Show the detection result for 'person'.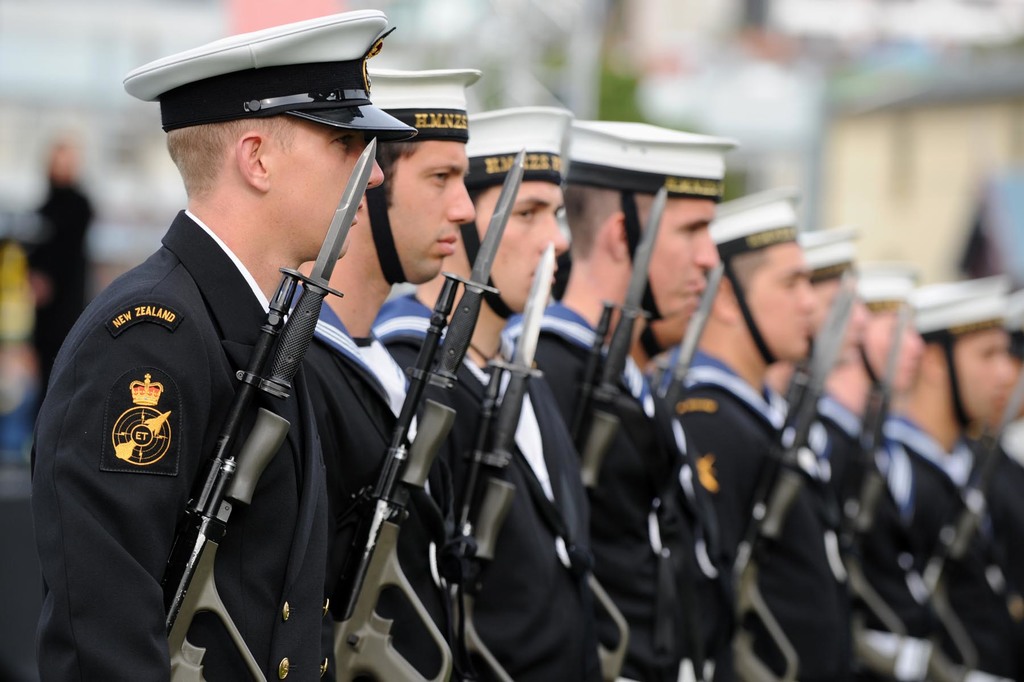
BBox(968, 290, 1023, 598).
